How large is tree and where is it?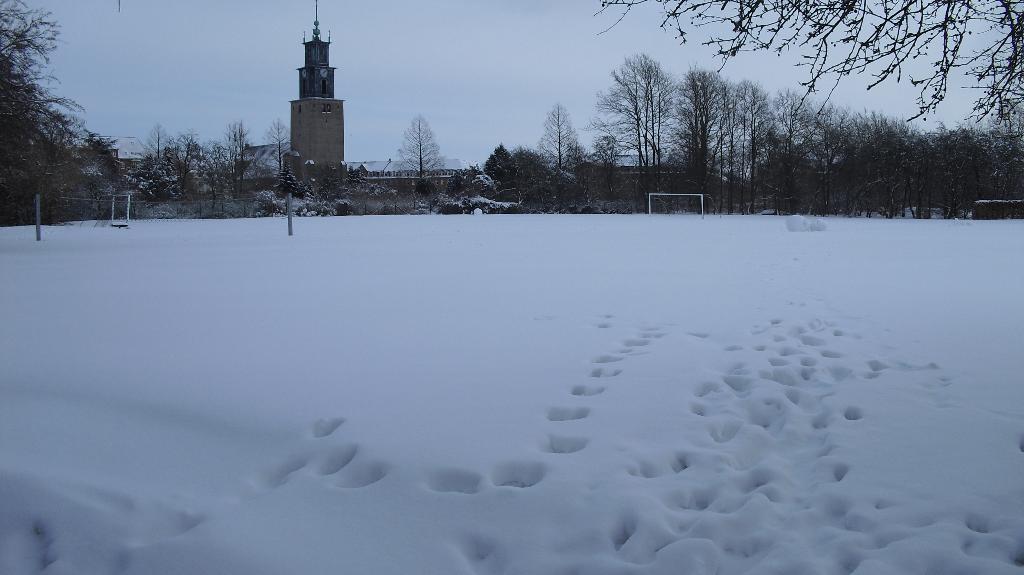
Bounding box: {"left": 394, "top": 111, "right": 438, "bottom": 189}.
